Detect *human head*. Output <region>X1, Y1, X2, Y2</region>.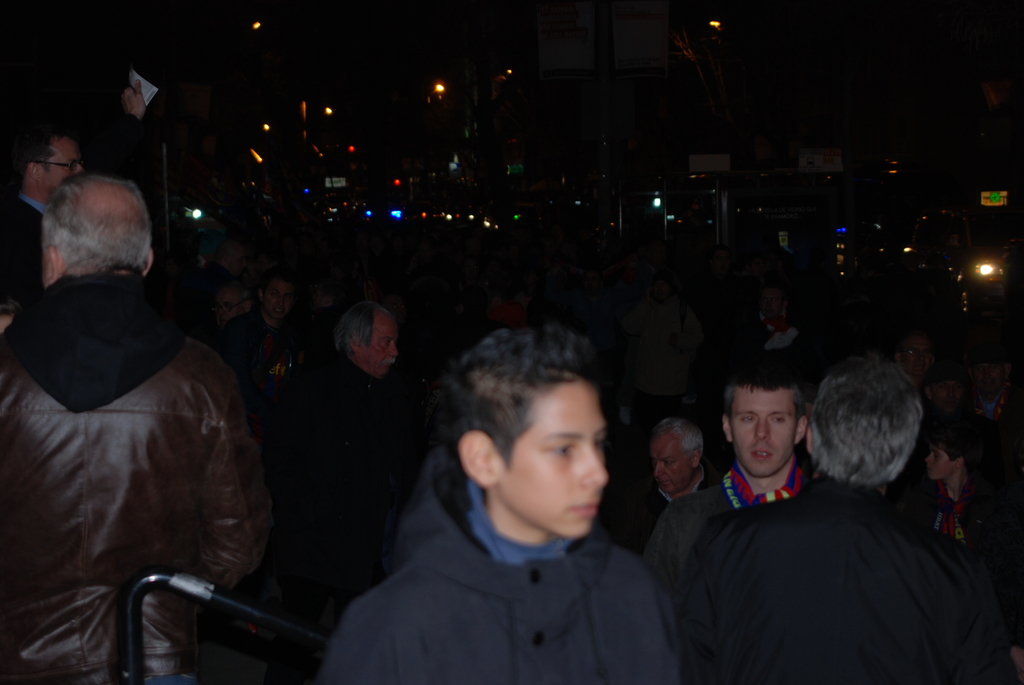
<region>922, 427, 986, 483</region>.
